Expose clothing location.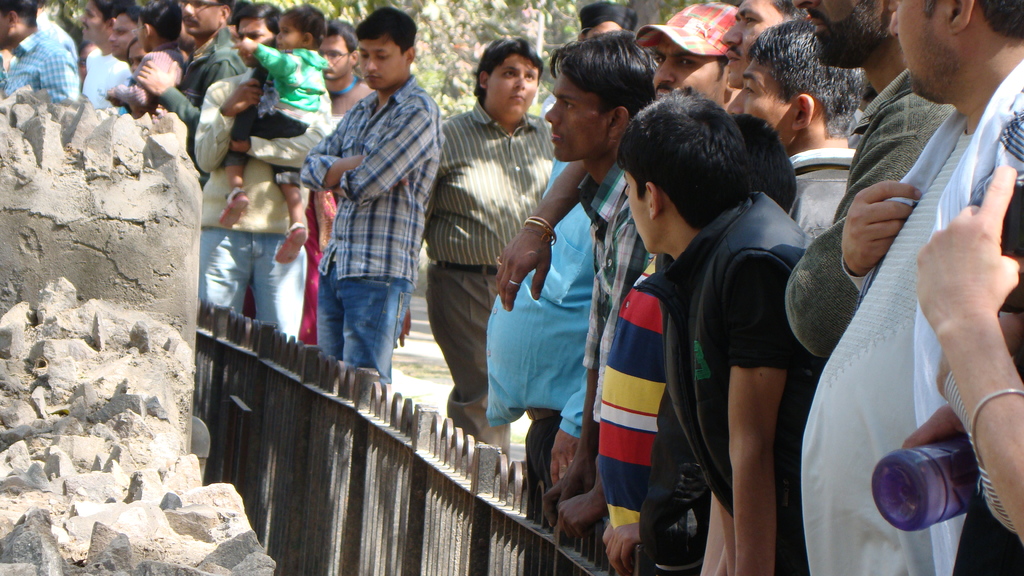
Exposed at 155, 30, 242, 146.
